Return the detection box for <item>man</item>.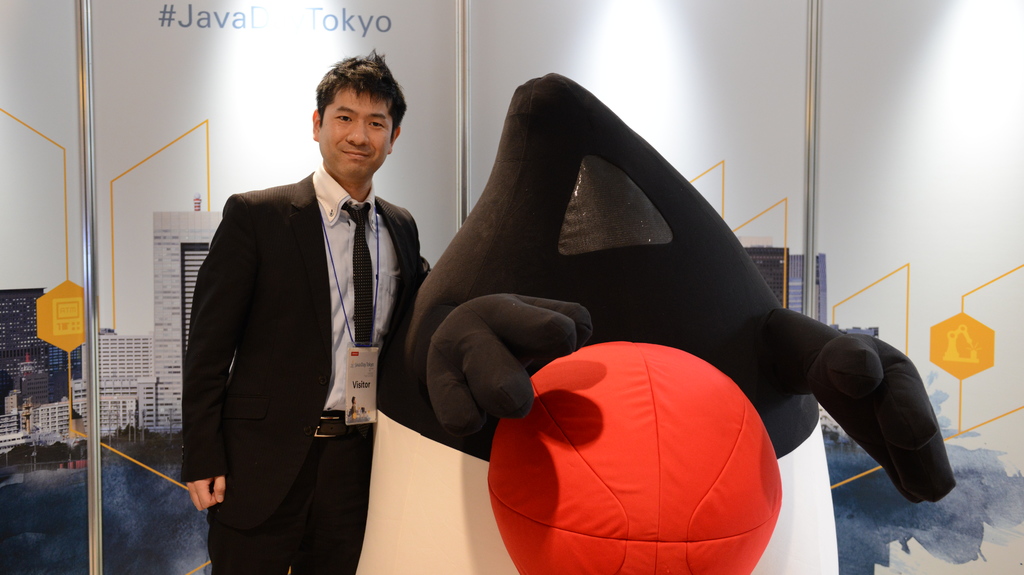
bbox=(182, 45, 433, 574).
